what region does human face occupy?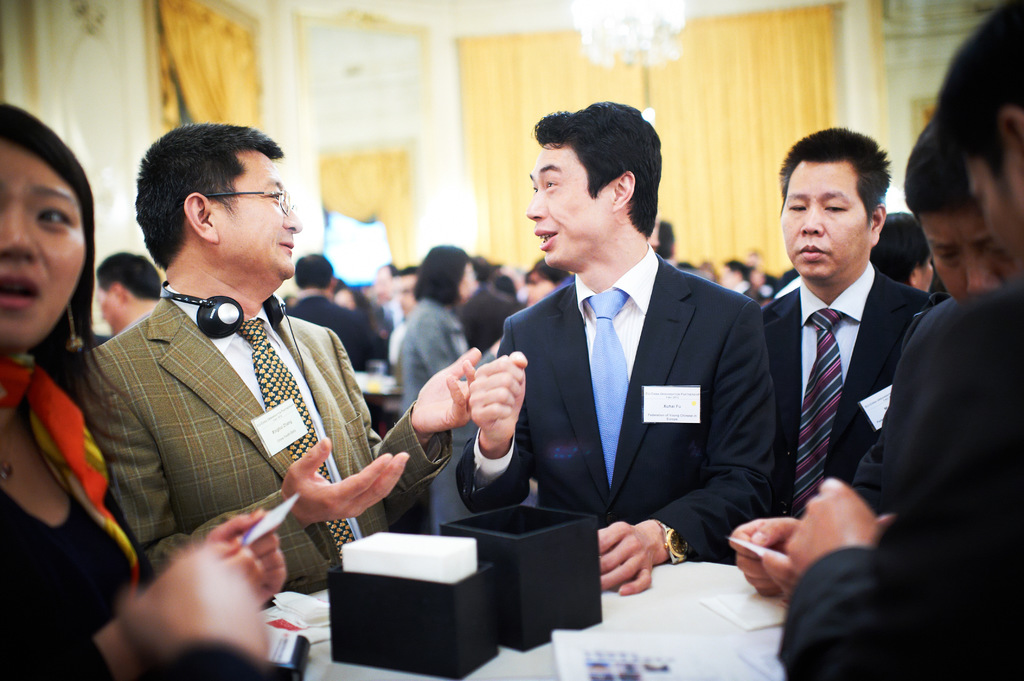
locate(527, 141, 612, 266).
